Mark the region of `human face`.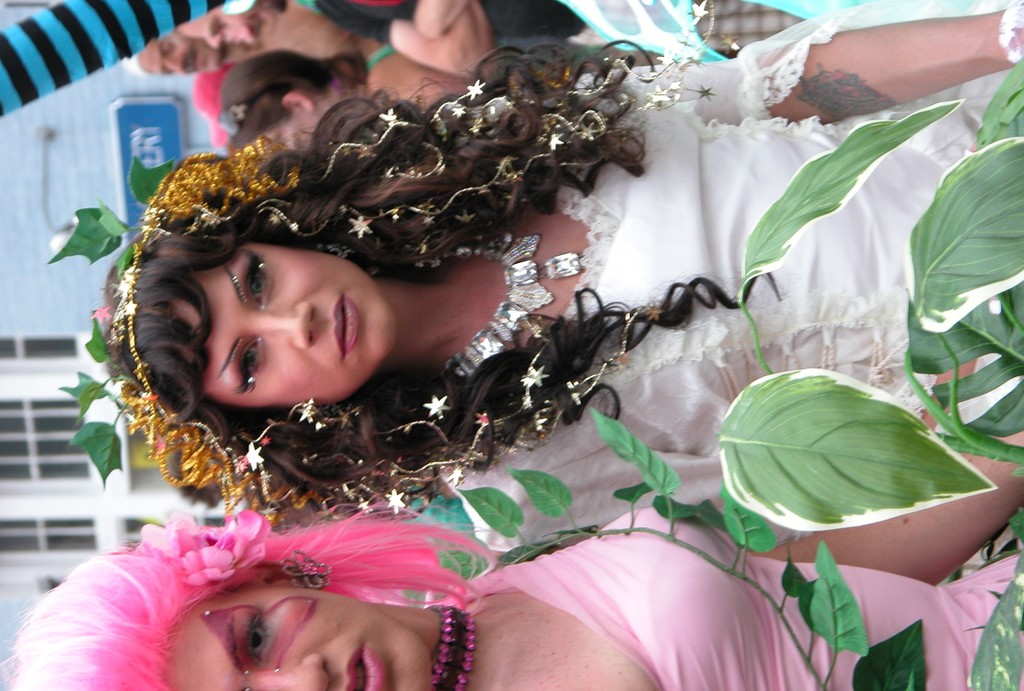
Region: 181/4/286/41.
